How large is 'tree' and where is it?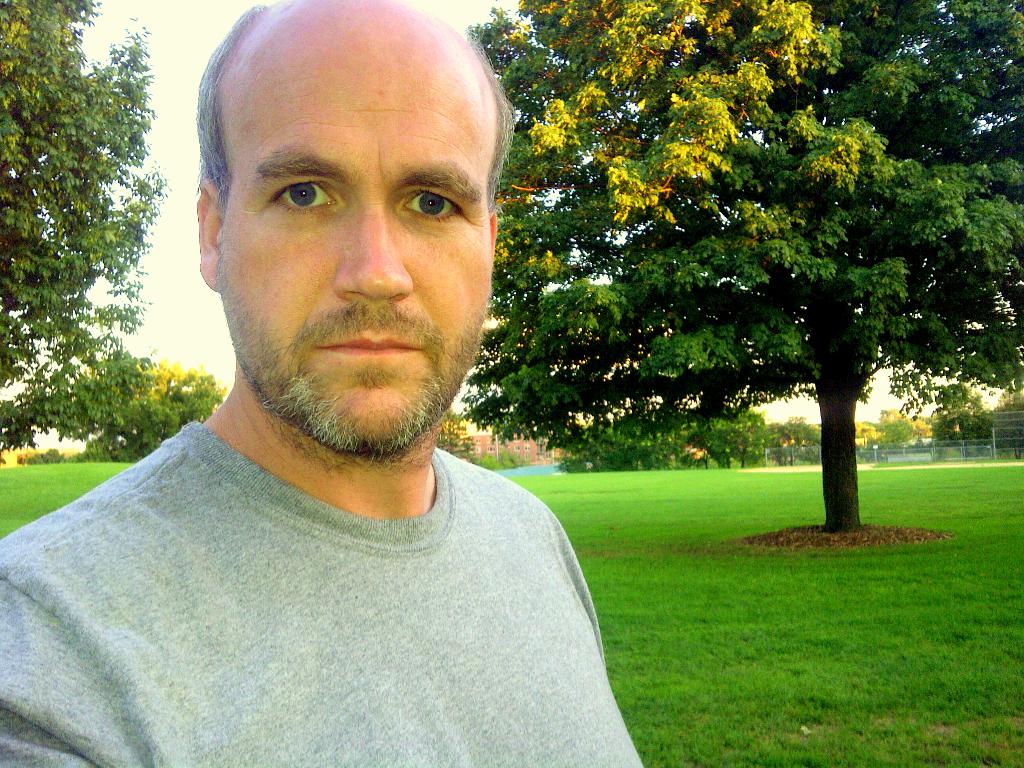
Bounding box: BBox(104, 331, 214, 461).
